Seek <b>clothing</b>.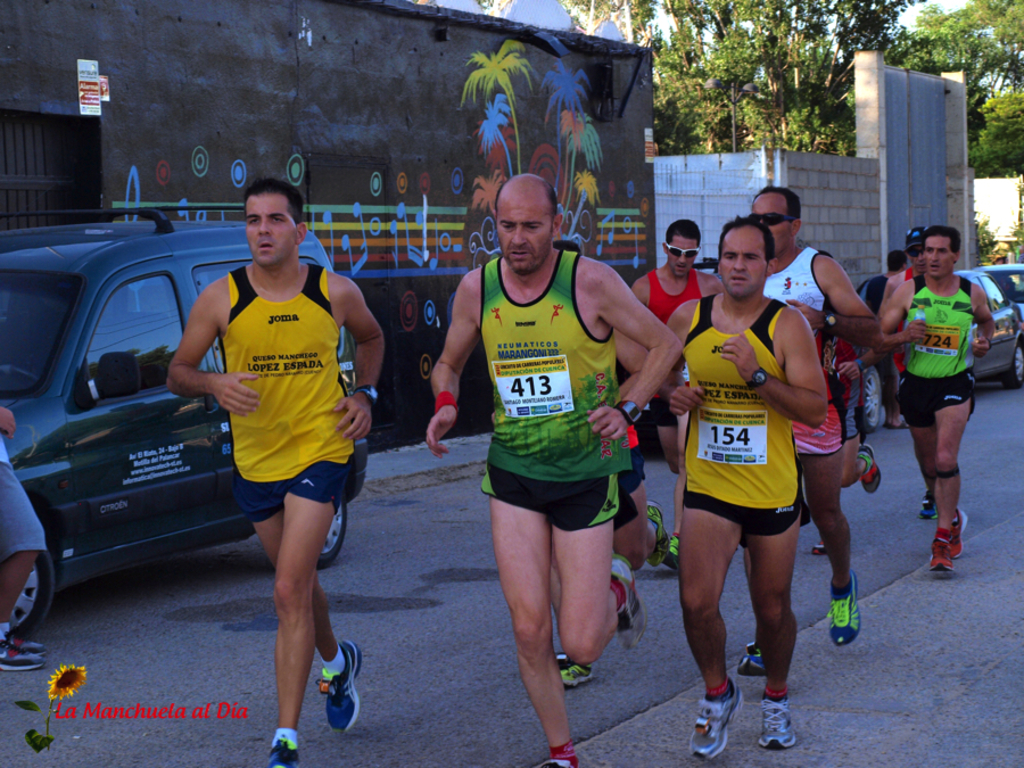
<region>177, 248, 358, 564</region>.
